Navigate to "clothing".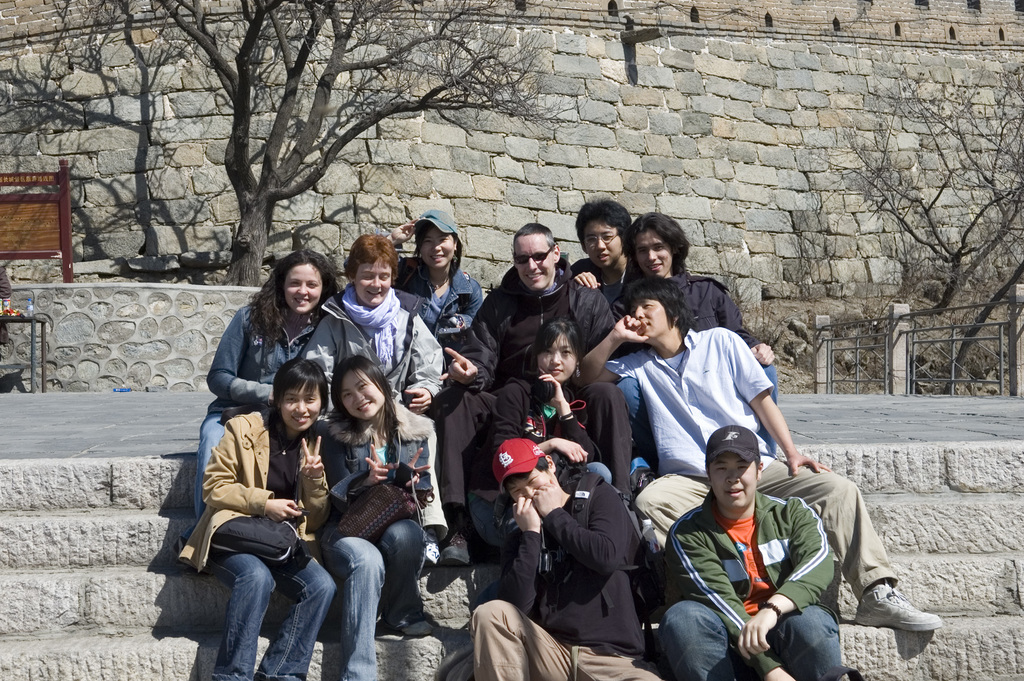
Navigation target: <region>432, 262, 618, 508</region>.
